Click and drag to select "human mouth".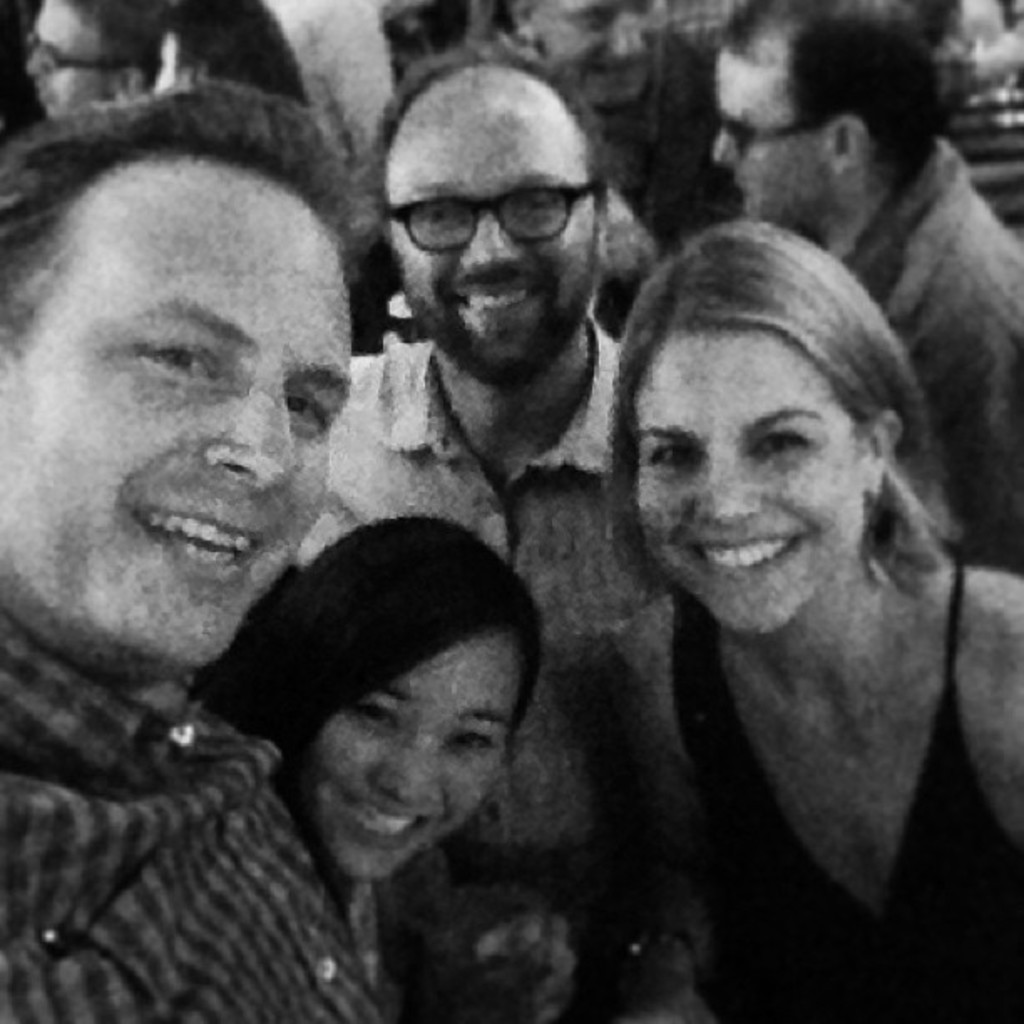
Selection: locate(131, 487, 276, 591).
